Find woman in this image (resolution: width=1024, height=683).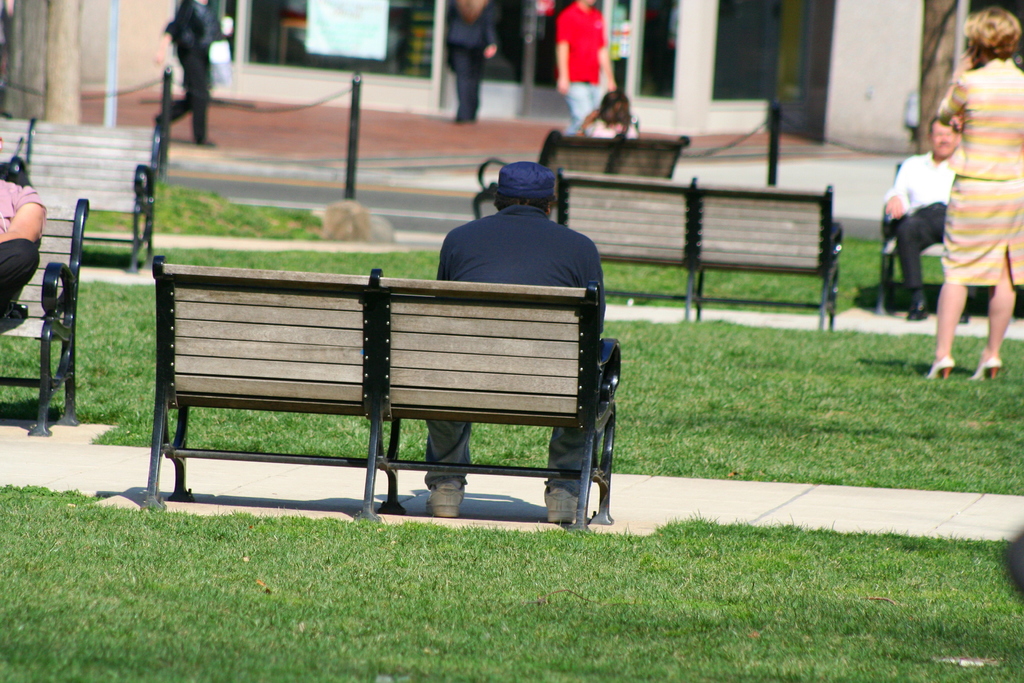
Rect(932, 5, 1023, 383).
